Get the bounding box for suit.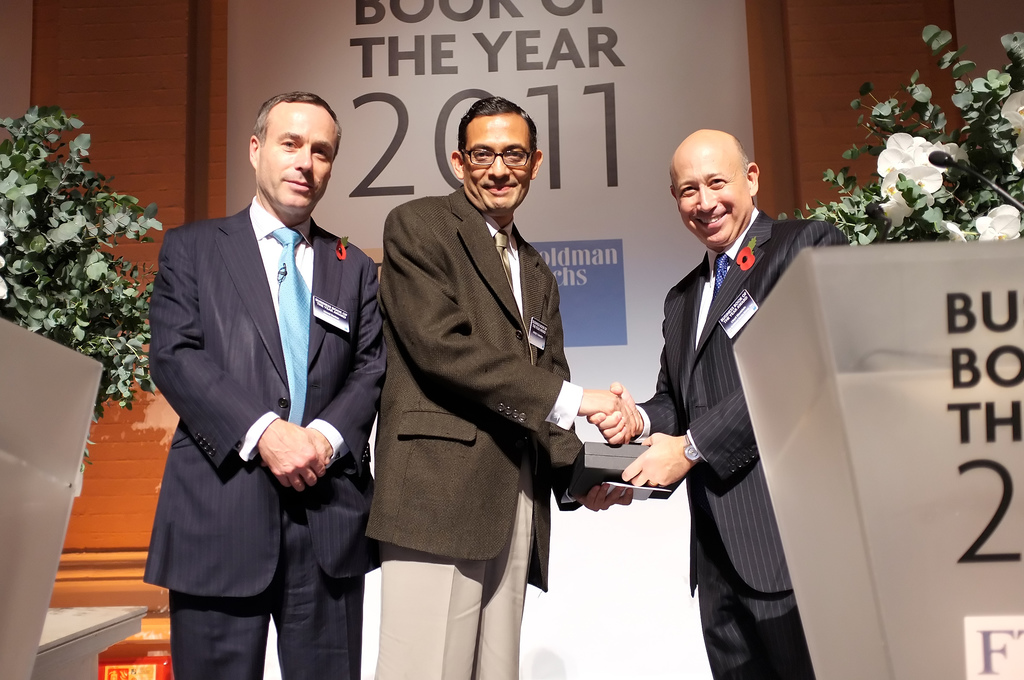
<box>632,204,850,679</box>.
